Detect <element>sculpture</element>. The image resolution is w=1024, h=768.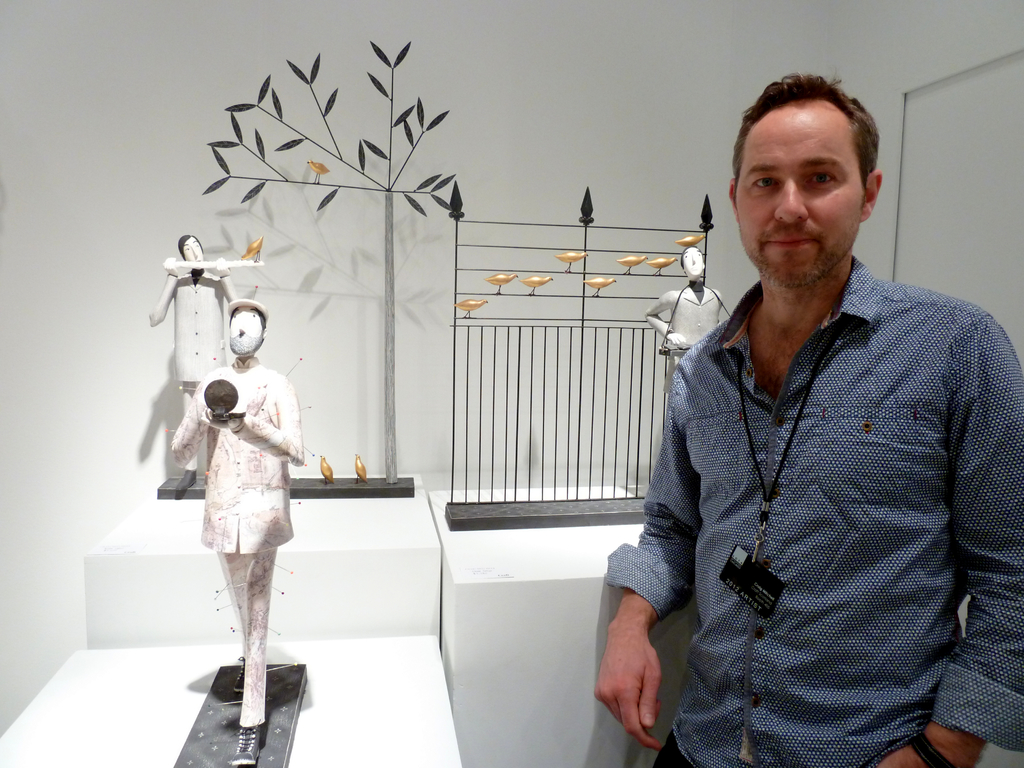
<box>141,228,264,493</box>.
